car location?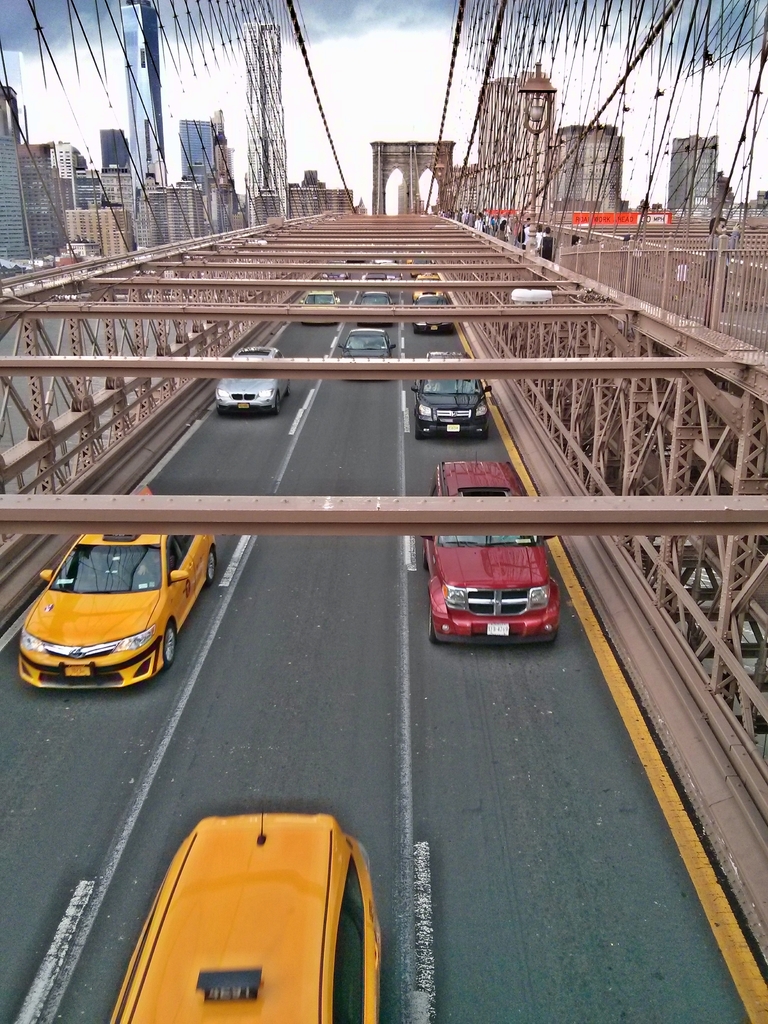
pyautogui.locateOnScreen(101, 804, 381, 1023)
